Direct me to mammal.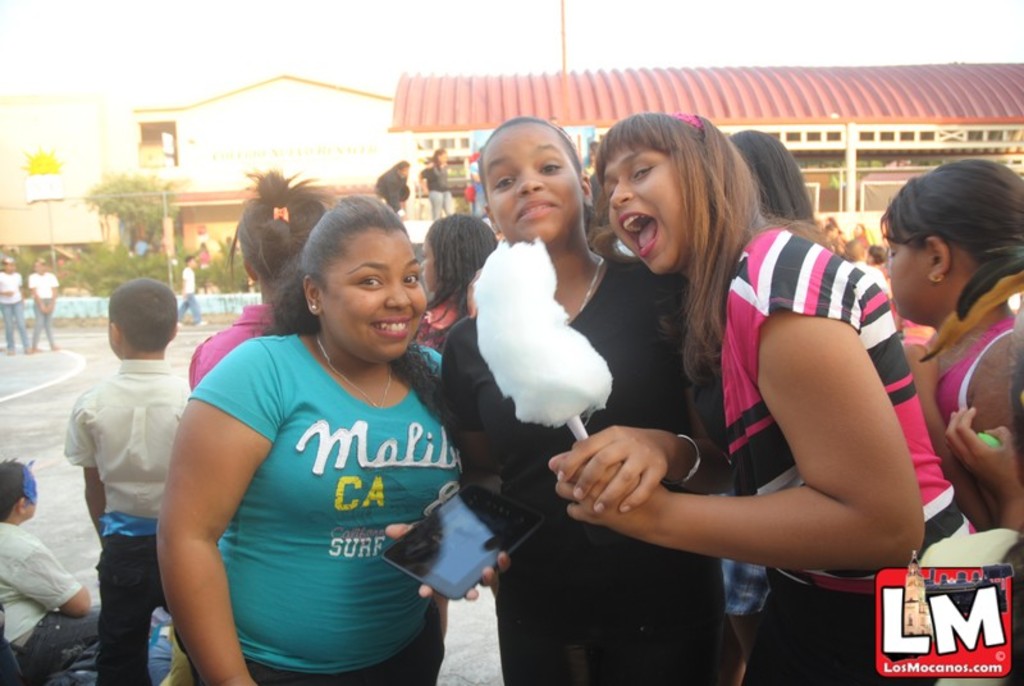
Direction: detection(374, 159, 408, 219).
